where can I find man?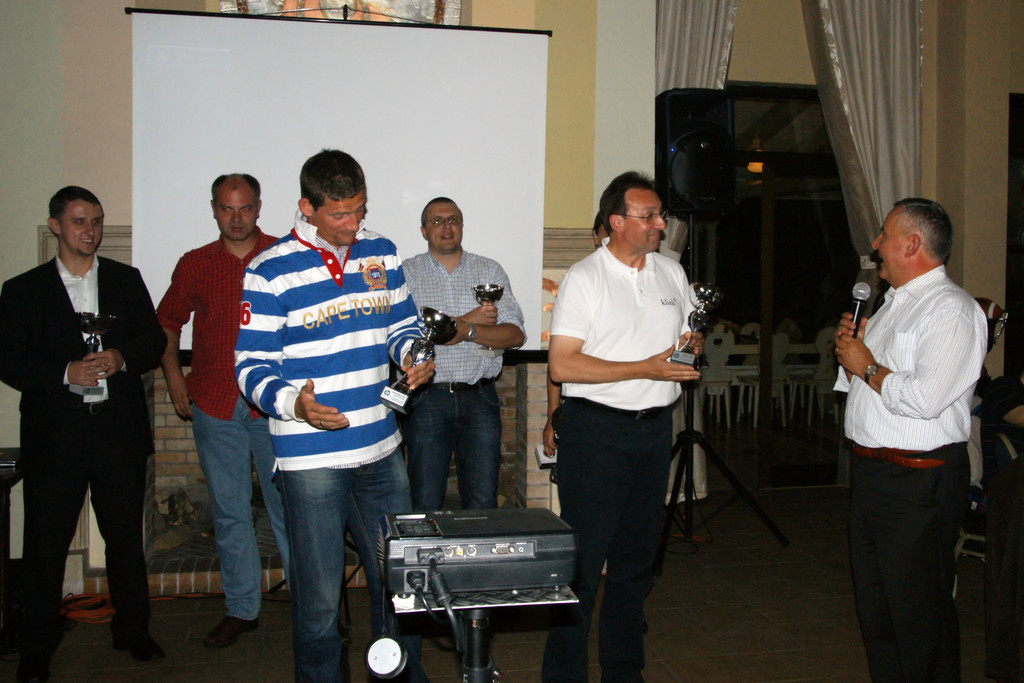
You can find it at [241, 147, 436, 681].
